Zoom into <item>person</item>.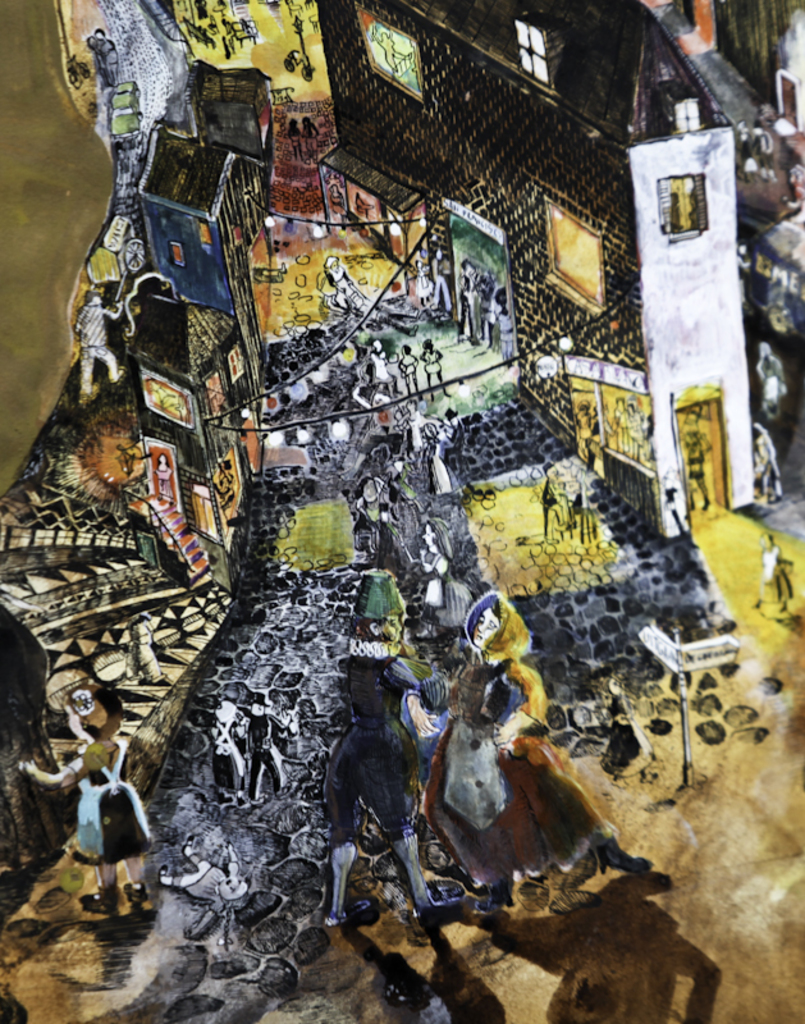
Zoom target: {"x1": 751, "y1": 412, "x2": 782, "y2": 499}.
